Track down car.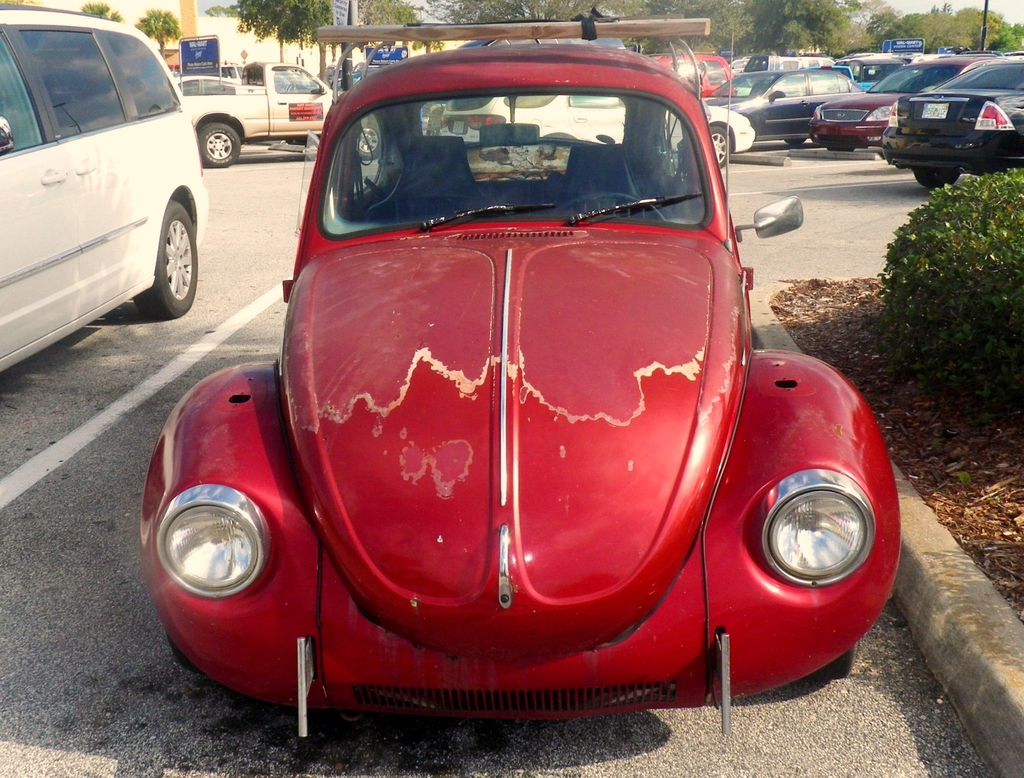
Tracked to pyautogui.locateOnScreen(0, 0, 207, 380).
